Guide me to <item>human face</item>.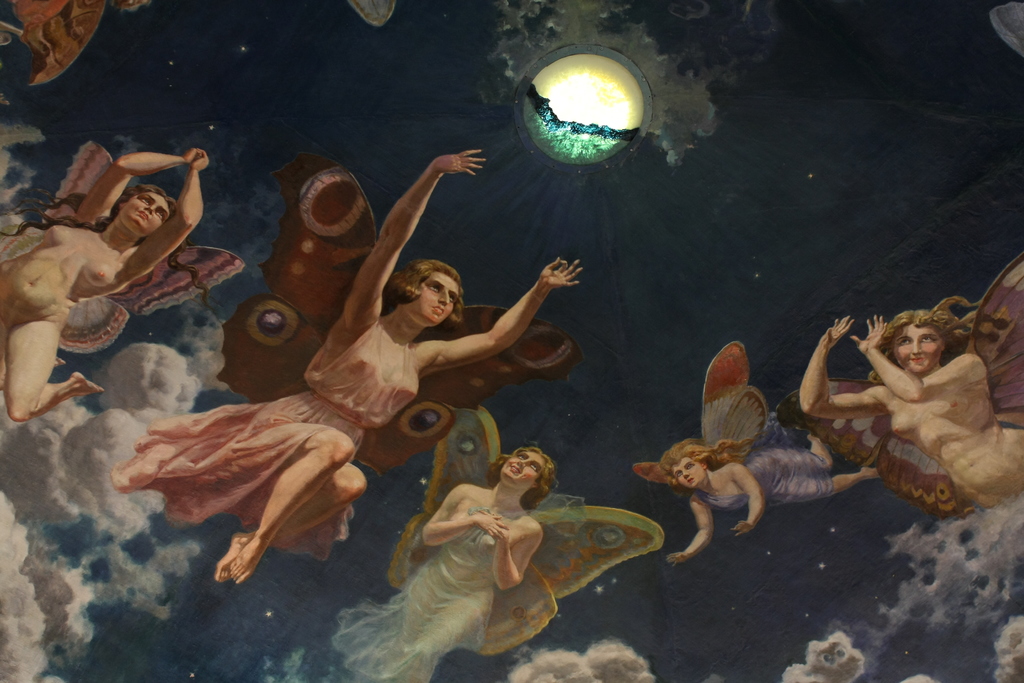
Guidance: 501, 451, 540, 477.
